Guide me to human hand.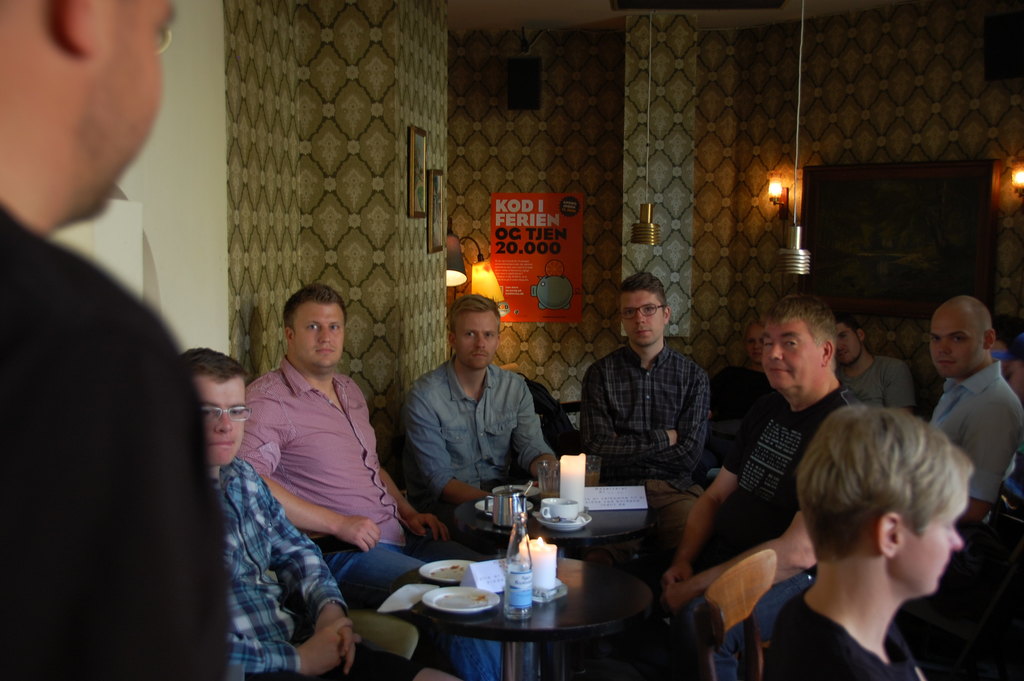
Guidance: <bbox>294, 616, 361, 678</bbox>.
